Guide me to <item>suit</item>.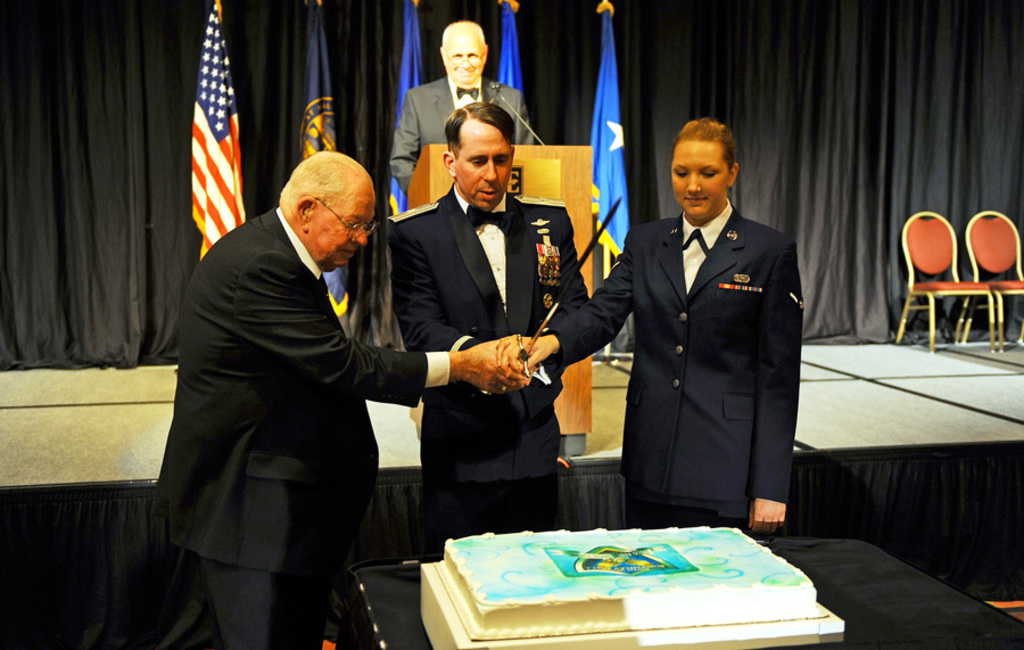
Guidance: <region>547, 205, 803, 535</region>.
